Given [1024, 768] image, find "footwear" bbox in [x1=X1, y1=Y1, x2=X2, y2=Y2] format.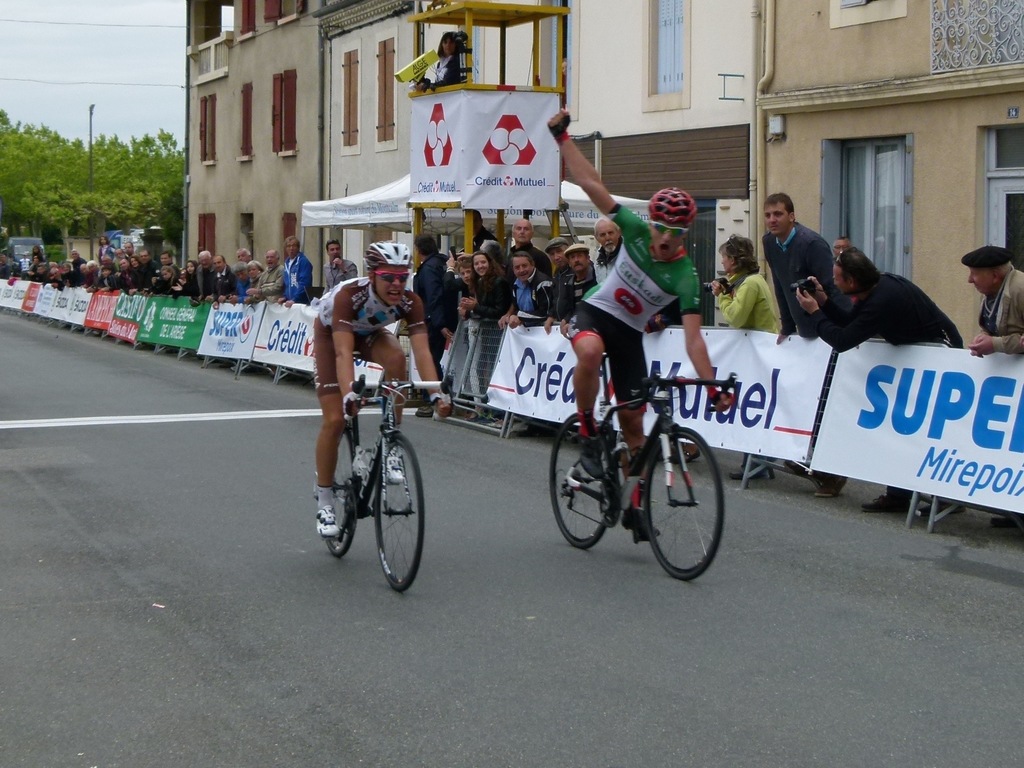
[x1=245, y1=363, x2=257, y2=372].
